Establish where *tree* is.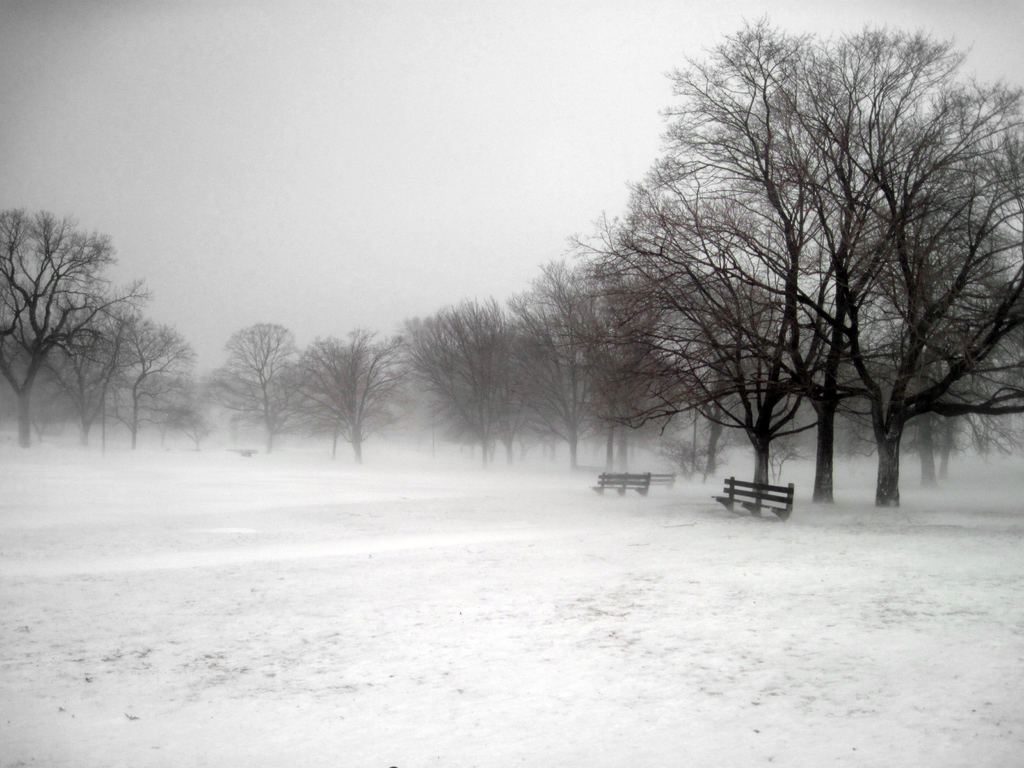
Established at (564, 7, 1023, 516).
